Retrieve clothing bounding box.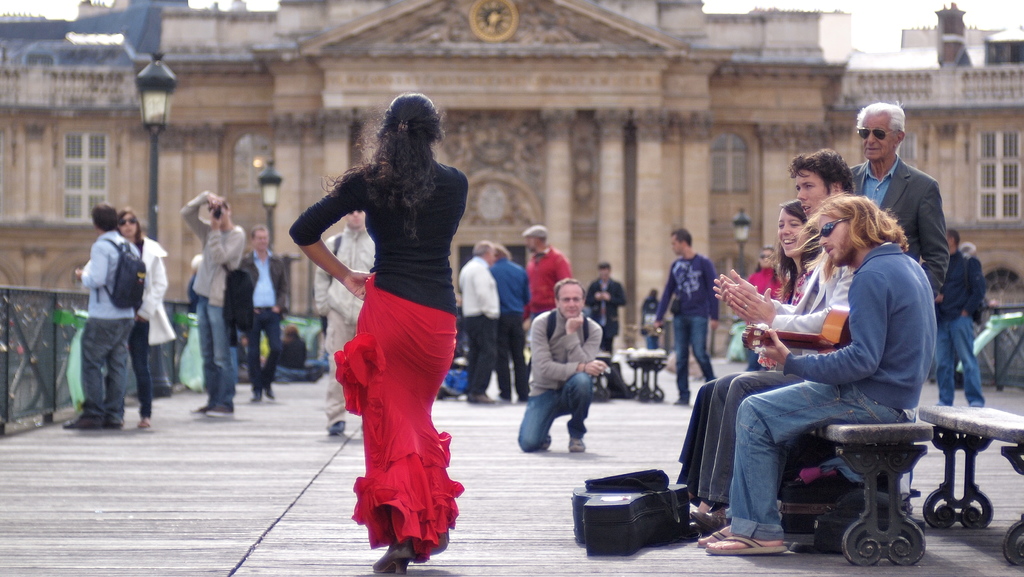
Bounding box: [x1=76, y1=238, x2=135, y2=421].
